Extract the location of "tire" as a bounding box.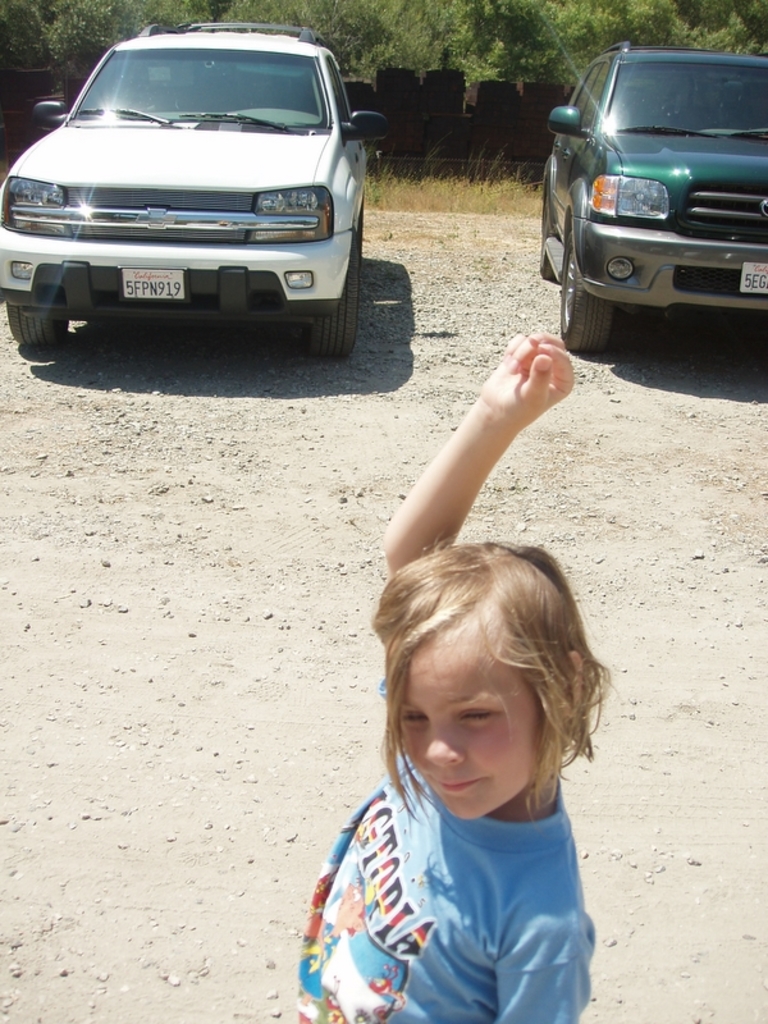
region(310, 246, 362, 364).
